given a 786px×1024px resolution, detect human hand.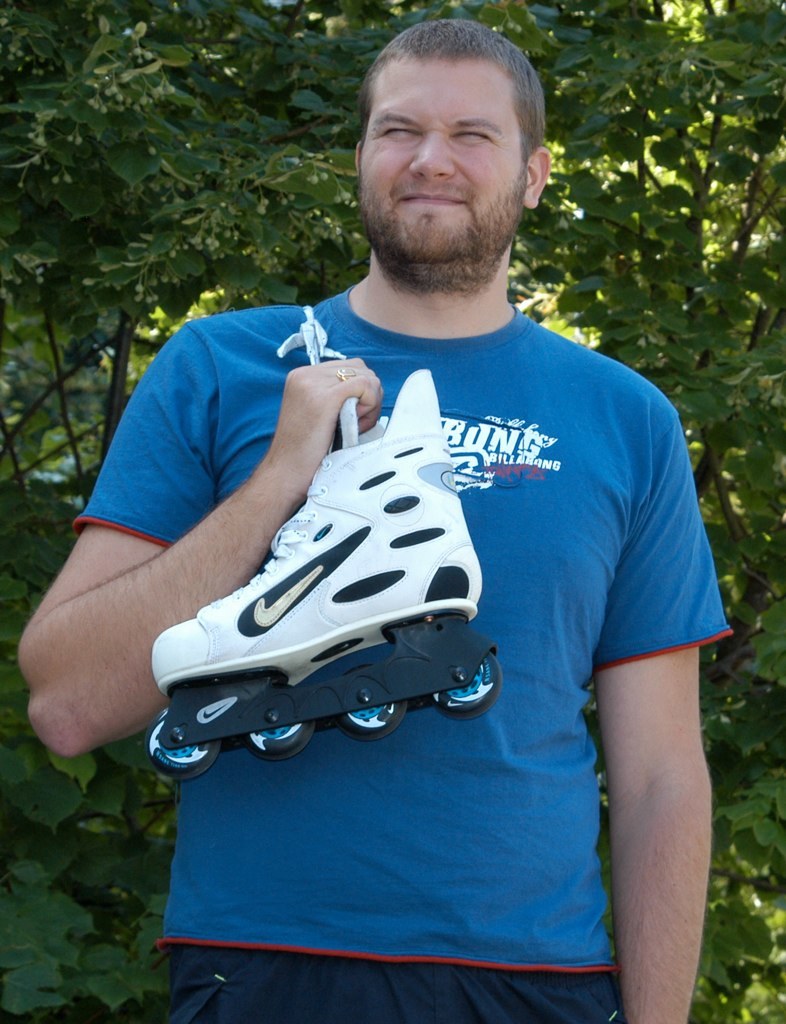
region(254, 341, 406, 482).
